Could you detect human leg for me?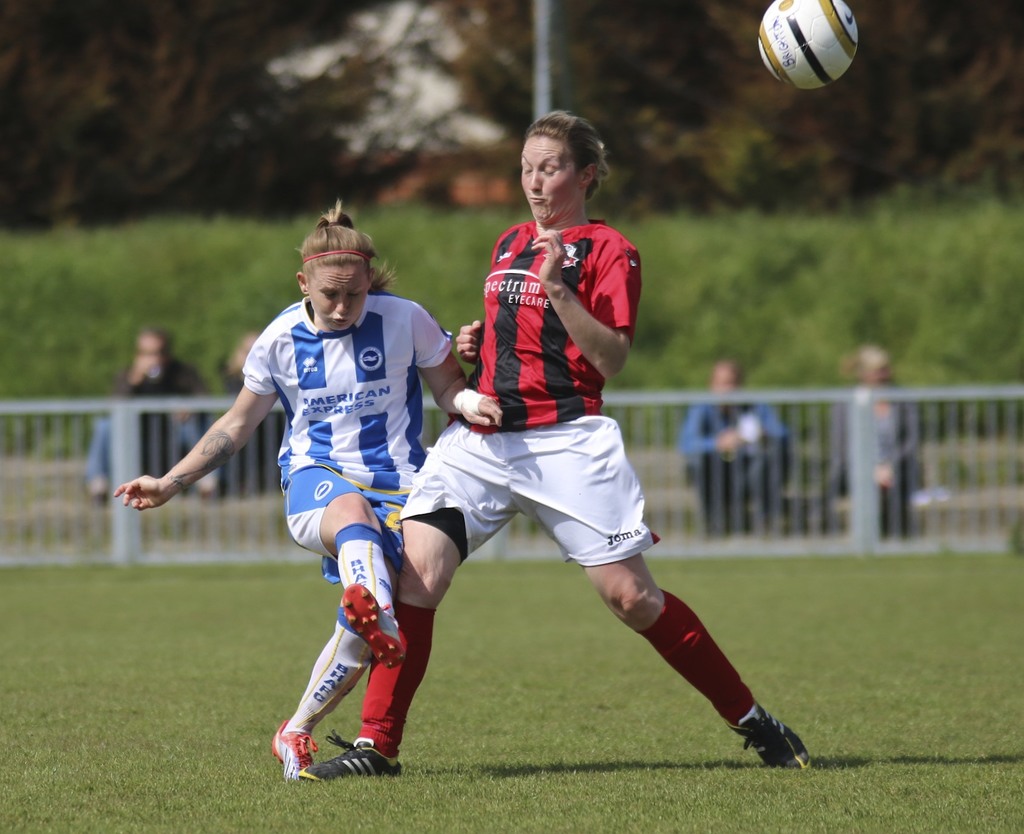
Detection result: locate(294, 419, 525, 773).
